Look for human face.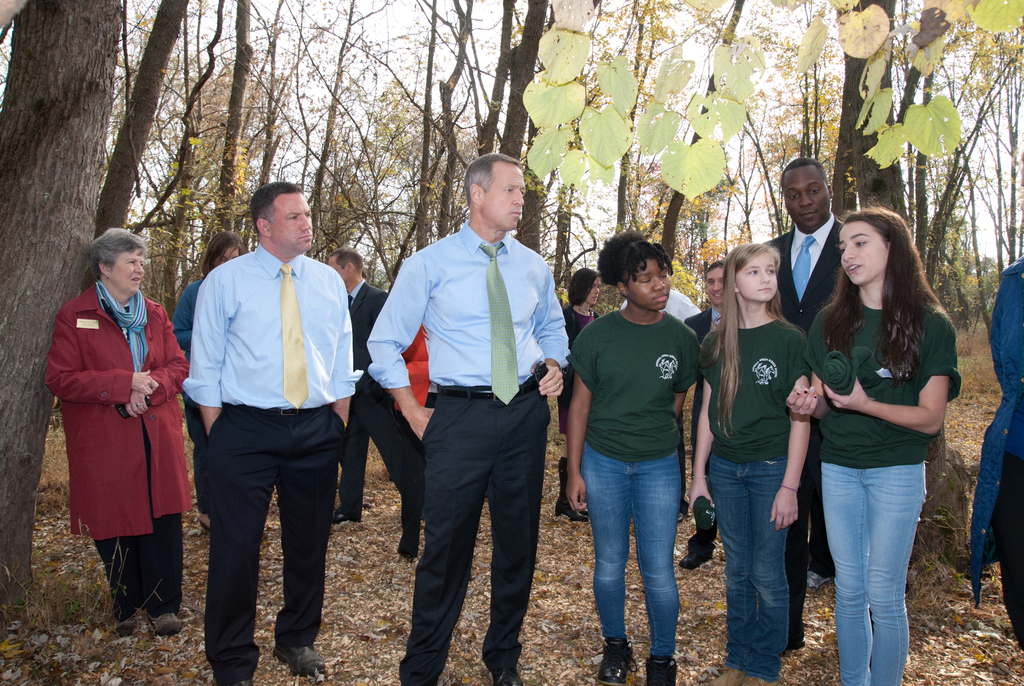
Found: 706:269:722:306.
